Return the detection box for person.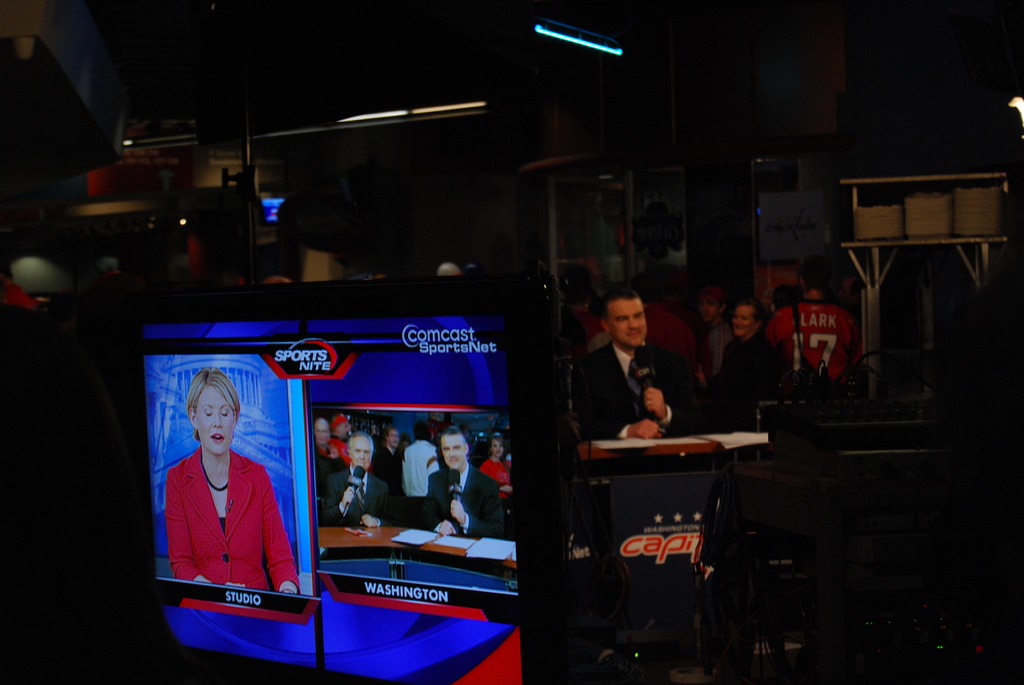
<box>577,278,684,467</box>.
